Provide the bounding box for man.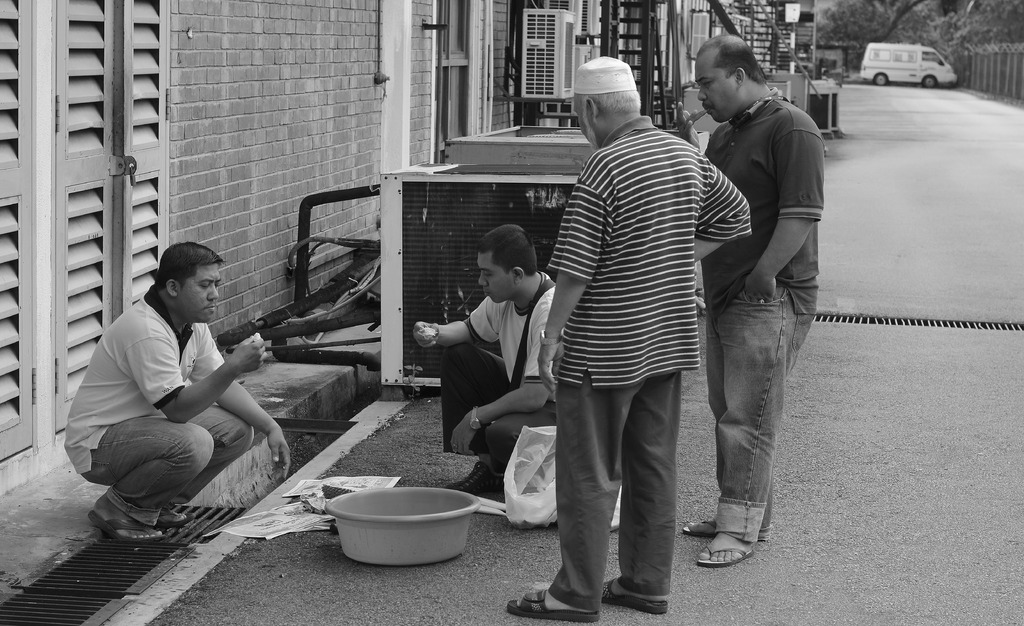
region(75, 243, 291, 535).
